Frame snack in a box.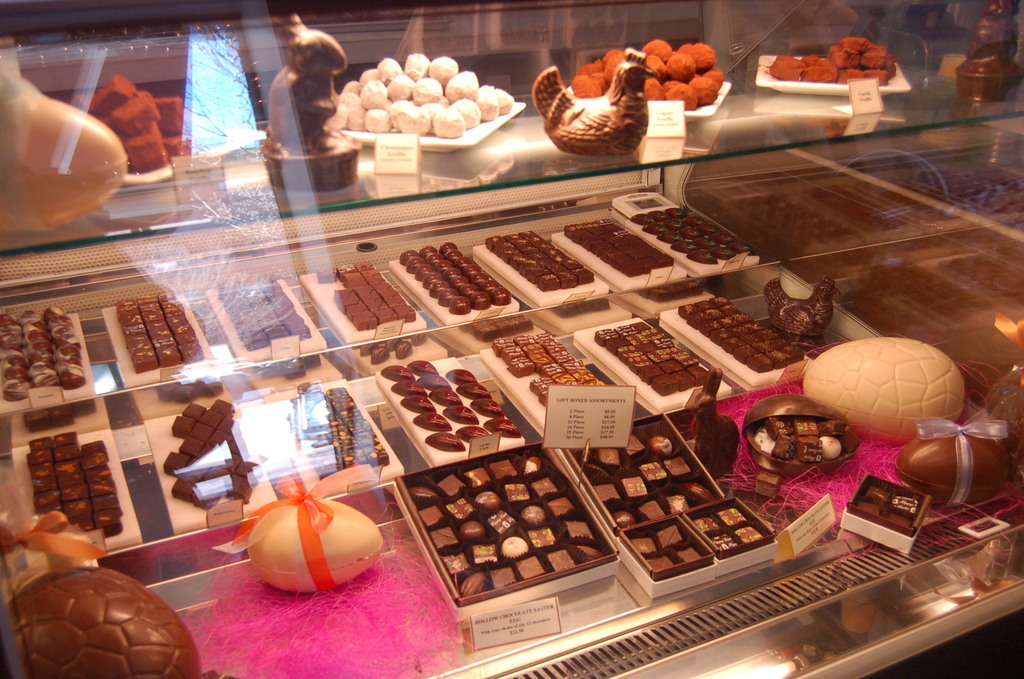
685/77/719/106.
